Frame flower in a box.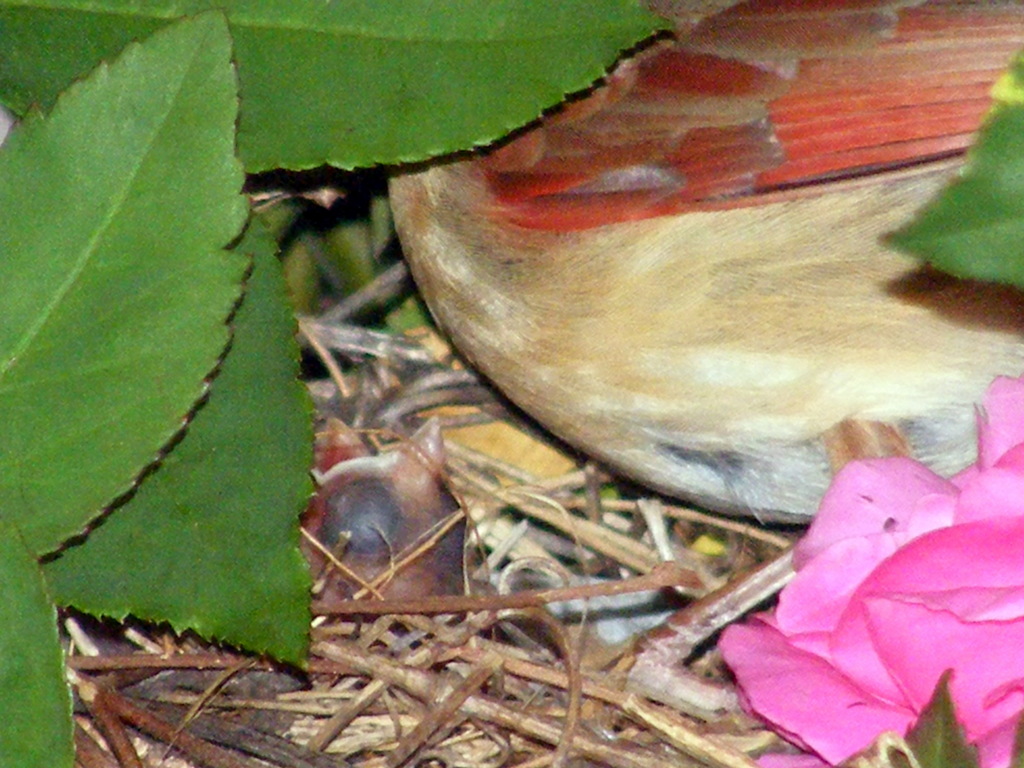
x1=730 y1=451 x2=998 y2=757.
